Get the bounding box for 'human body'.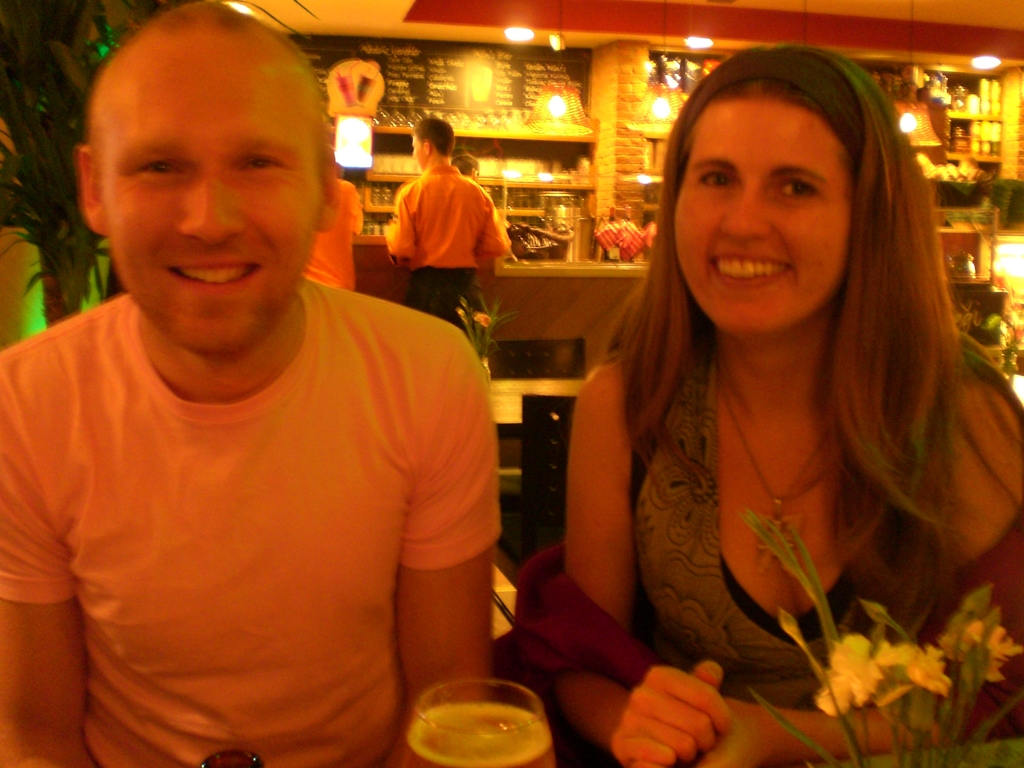
<bbox>384, 130, 505, 316</bbox>.
